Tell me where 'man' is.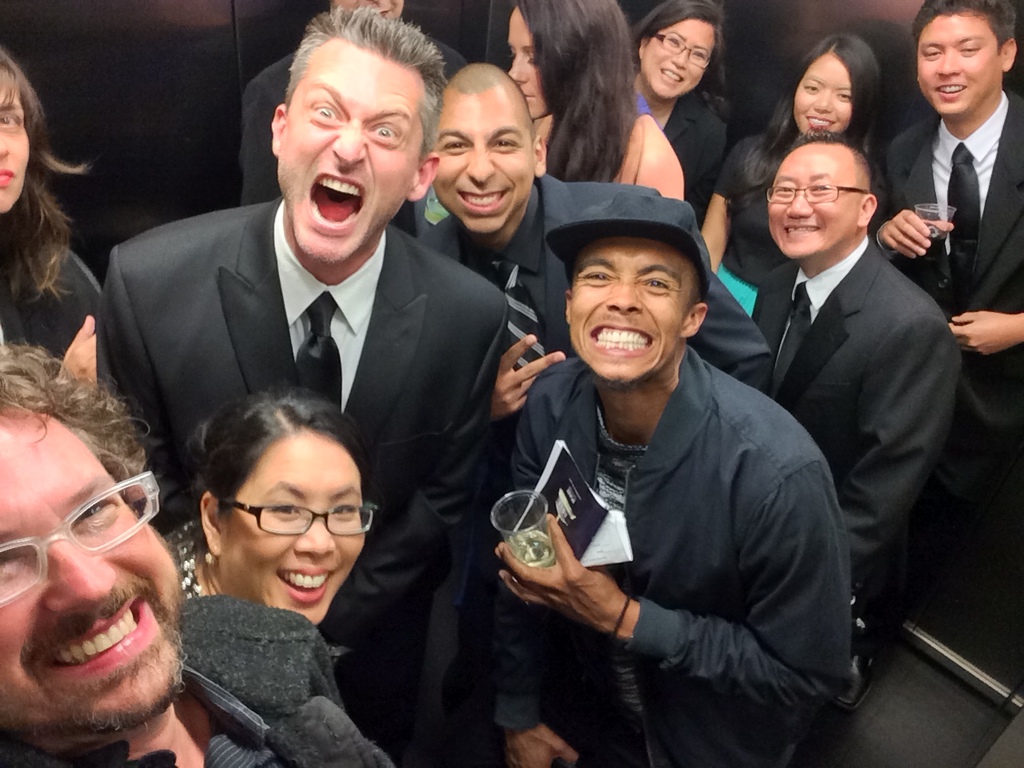
'man' is at {"left": 414, "top": 60, "right": 774, "bottom": 474}.
